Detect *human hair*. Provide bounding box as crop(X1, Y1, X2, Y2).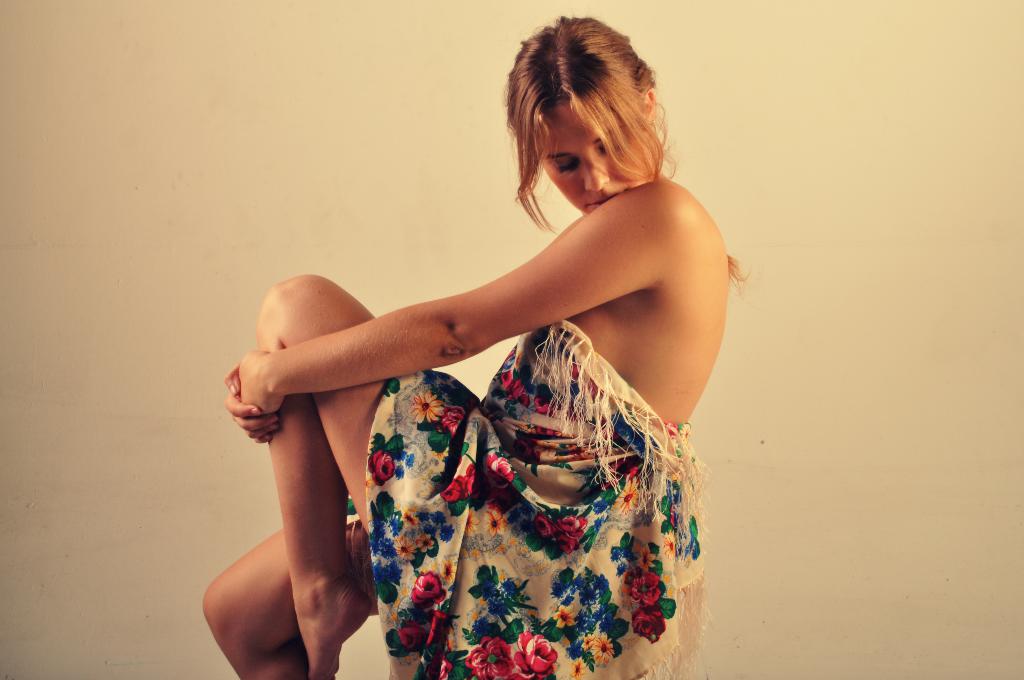
crop(504, 10, 748, 302).
